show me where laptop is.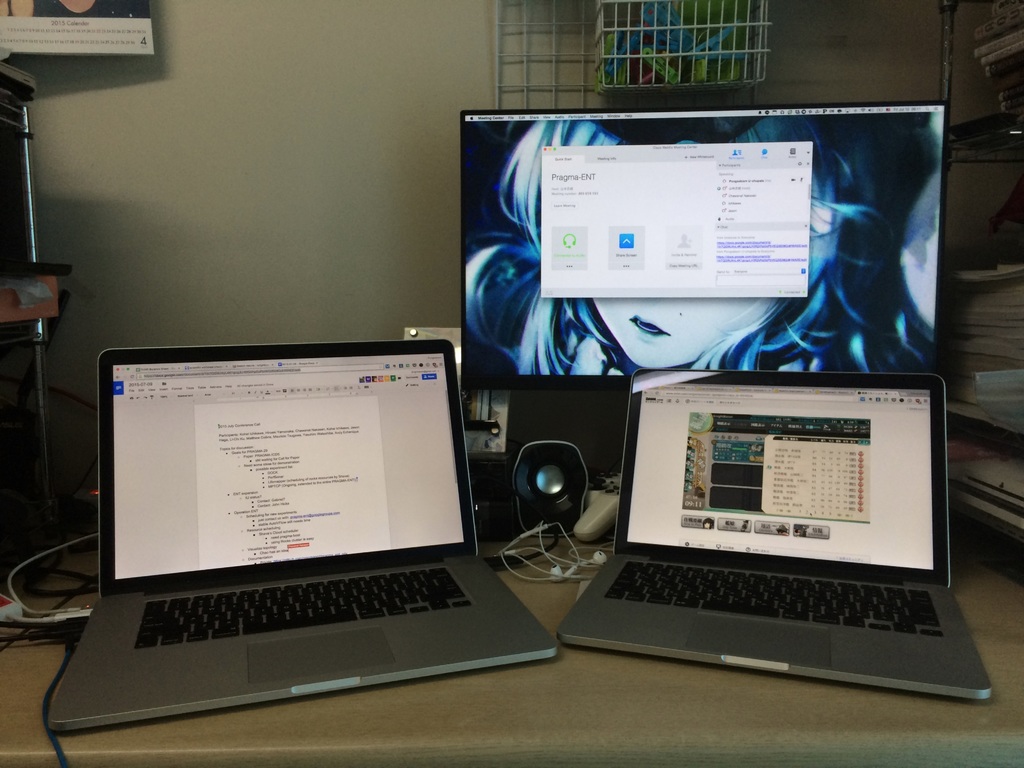
laptop is at x1=555 y1=368 x2=991 y2=699.
